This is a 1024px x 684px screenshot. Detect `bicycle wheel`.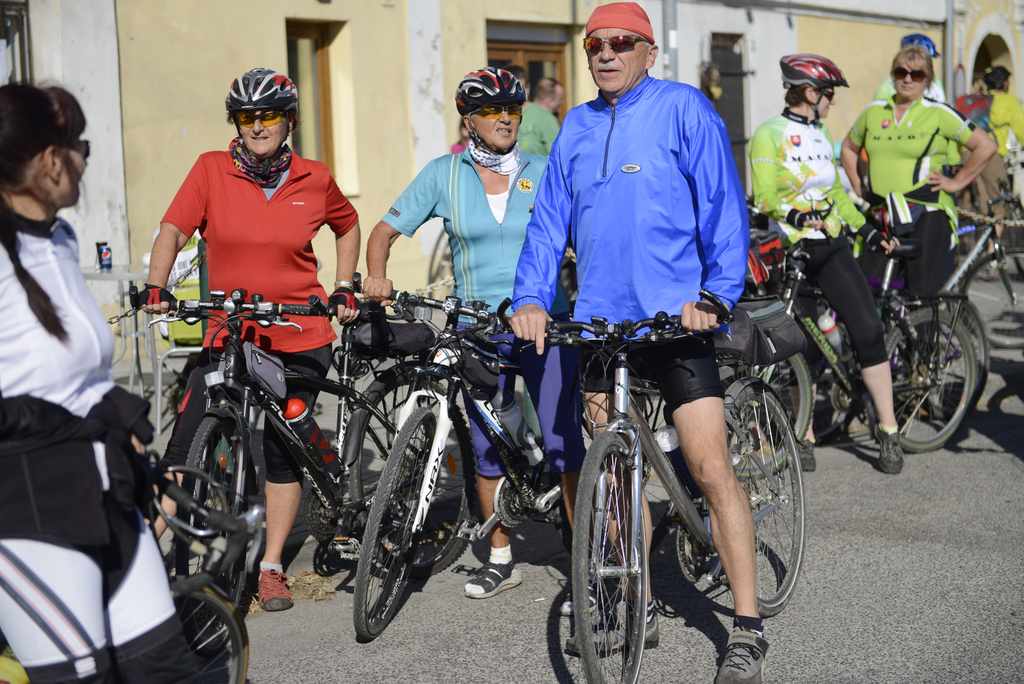
detection(357, 402, 438, 641).
